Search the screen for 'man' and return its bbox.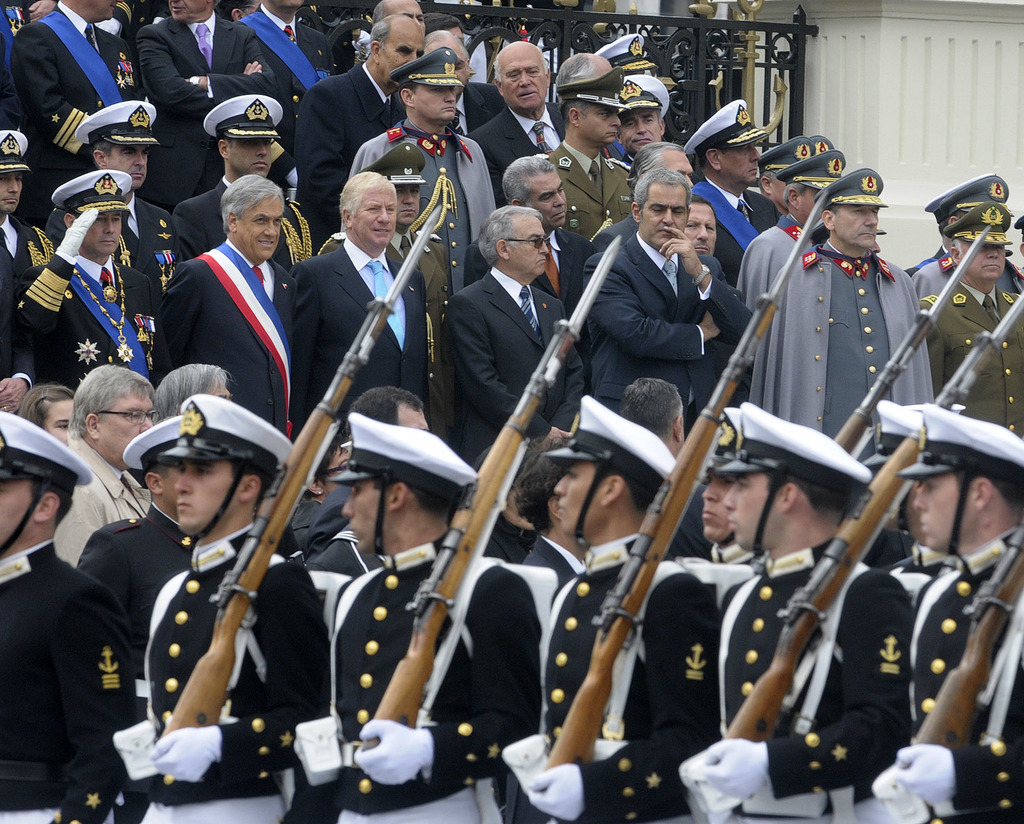
Found: x1=0, y1=400, x2=130, y2=823.
